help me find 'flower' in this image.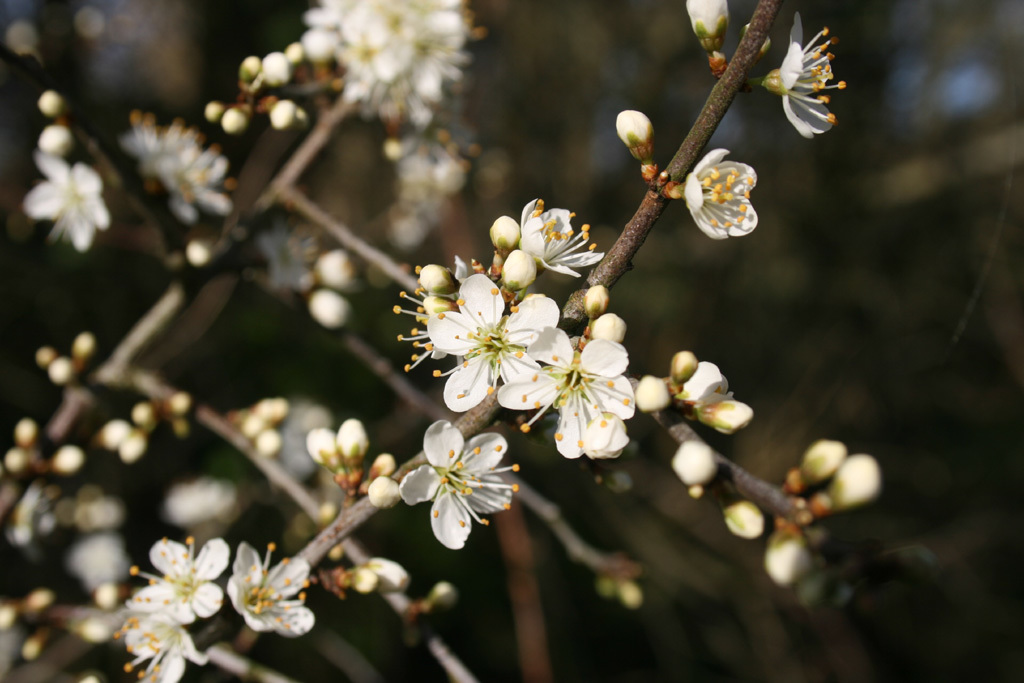
Found it: 684 356 732 403.
